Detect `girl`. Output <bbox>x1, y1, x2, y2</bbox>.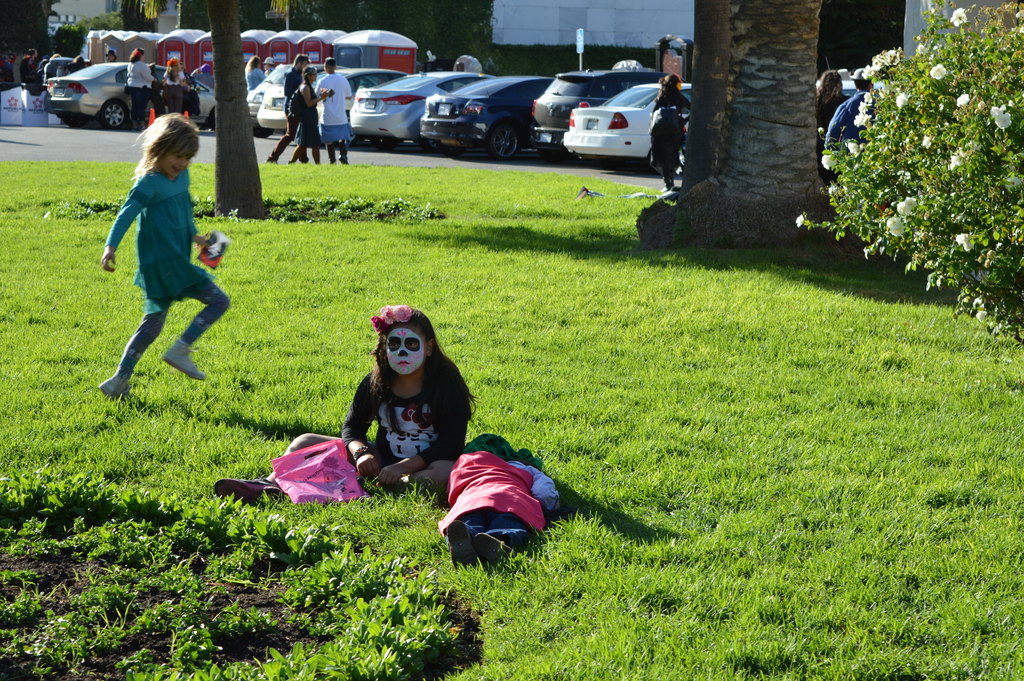
<bbox>215, 303, 483, 507</bbox>.
